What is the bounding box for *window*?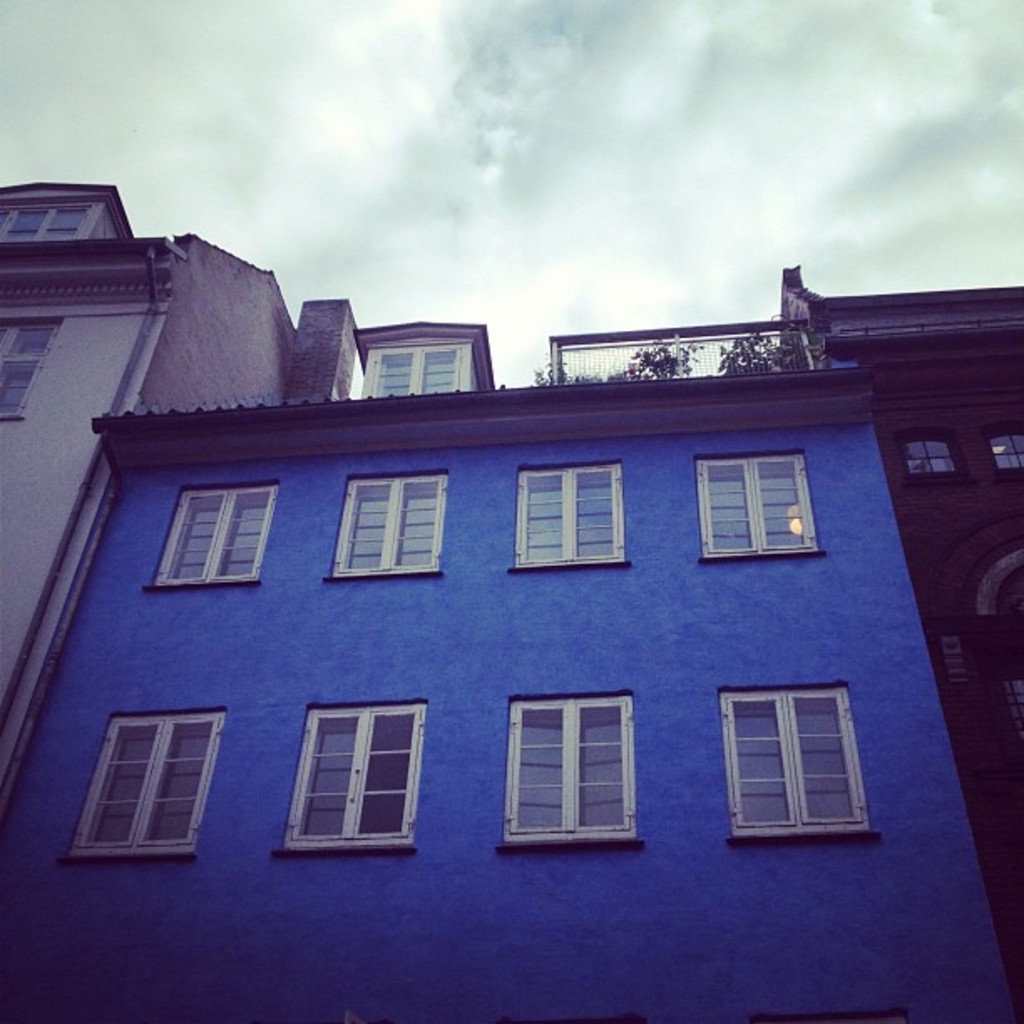
149, 487, 281, 584.
